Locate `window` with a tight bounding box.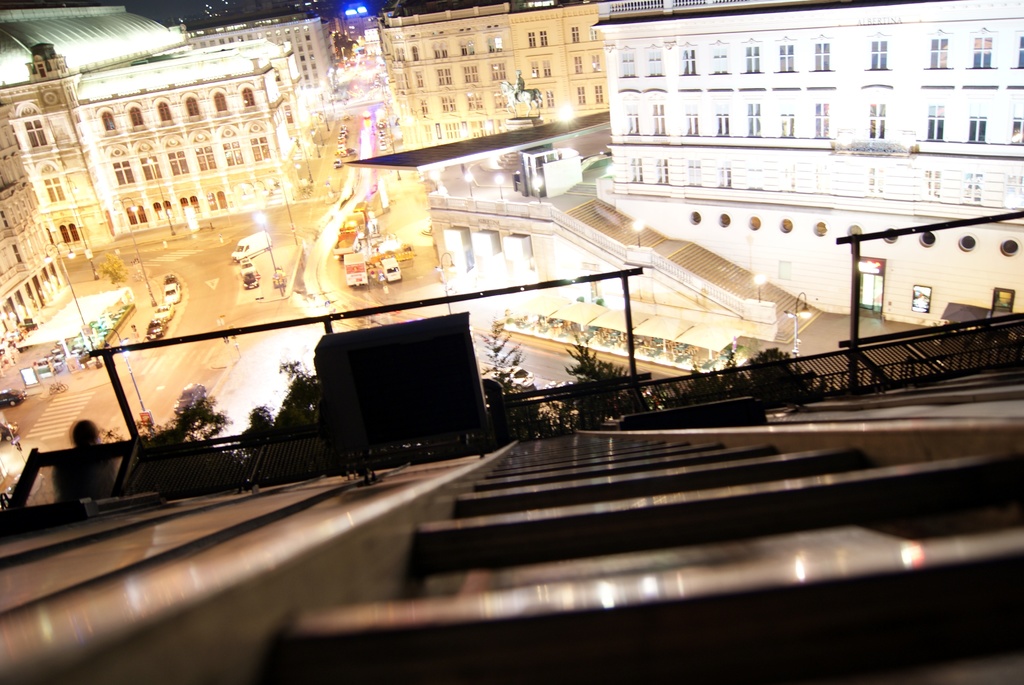
{"x1": 686, "y1": 158, "x2": 705, "y2": 187}.
